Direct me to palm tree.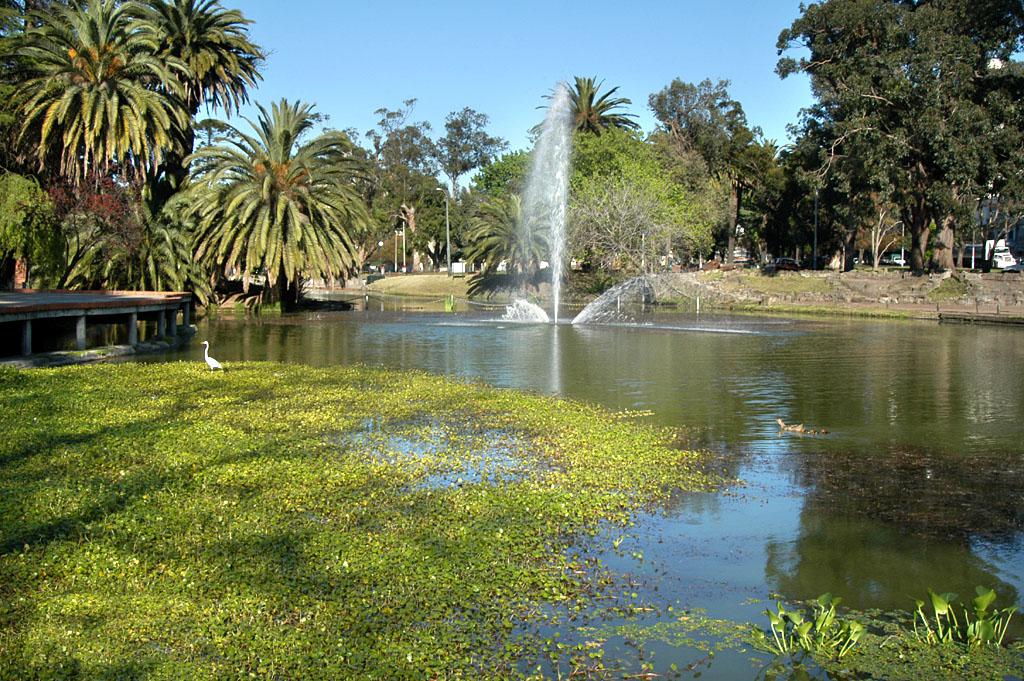
Direction: x1=771, y1=94, x2=923, y2=273.
